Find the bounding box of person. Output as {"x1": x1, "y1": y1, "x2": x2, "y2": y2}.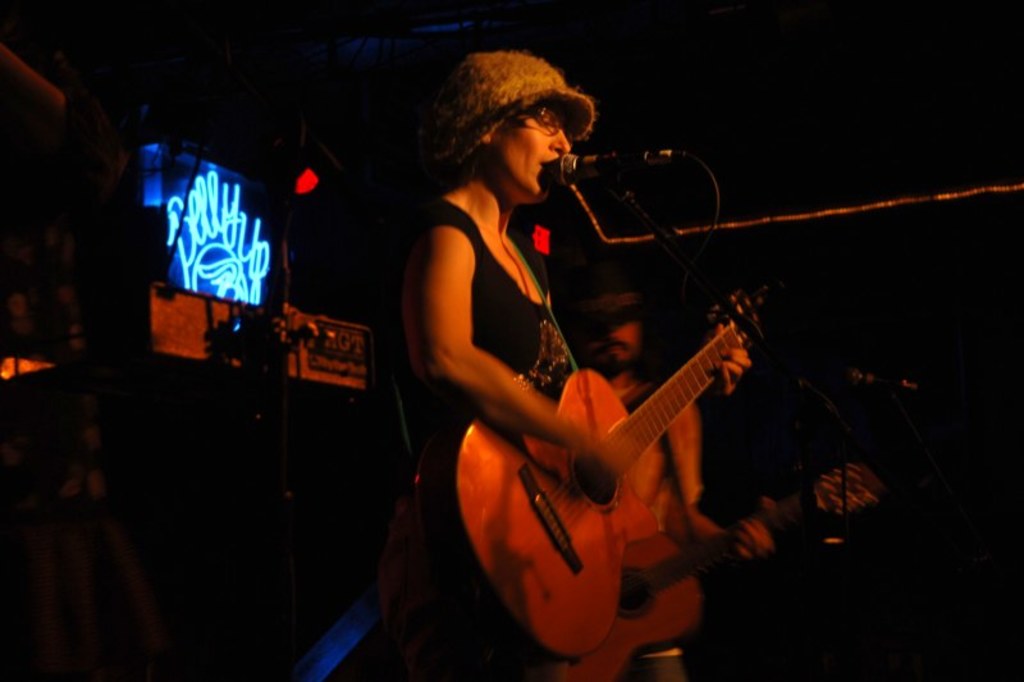
{"x1": 571, "y1": 282, "x2": 776, "y2": 678}.
